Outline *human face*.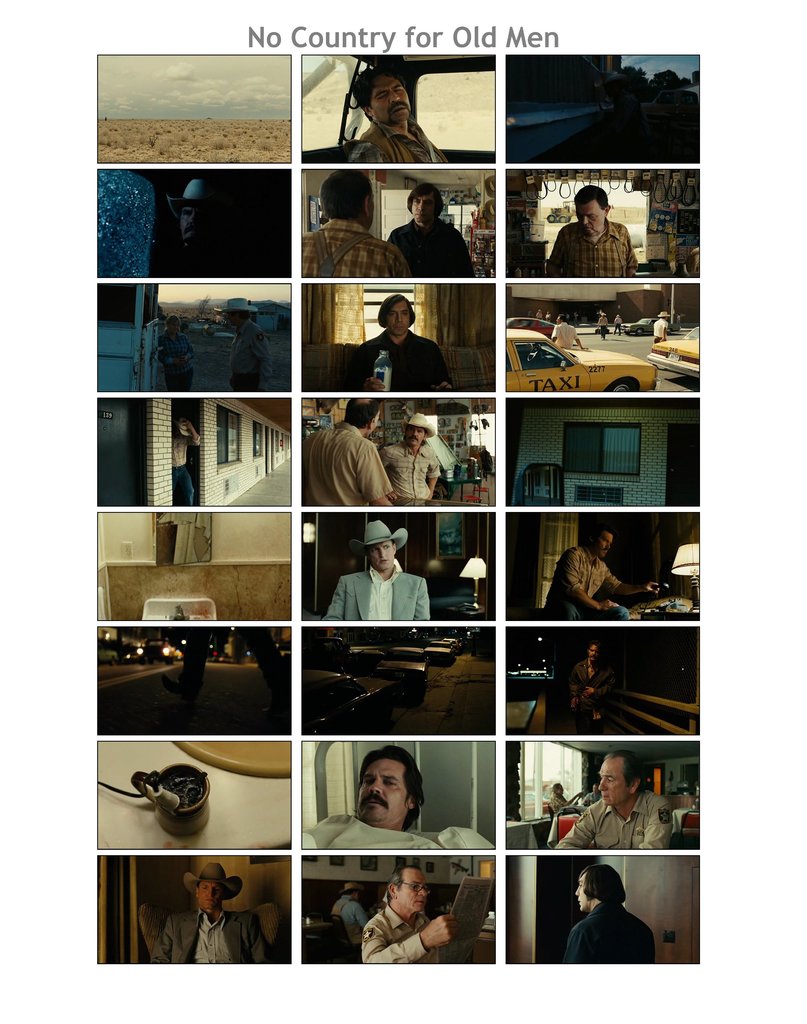
Outline: [left=405, top=428, right=425, bottom=447].
